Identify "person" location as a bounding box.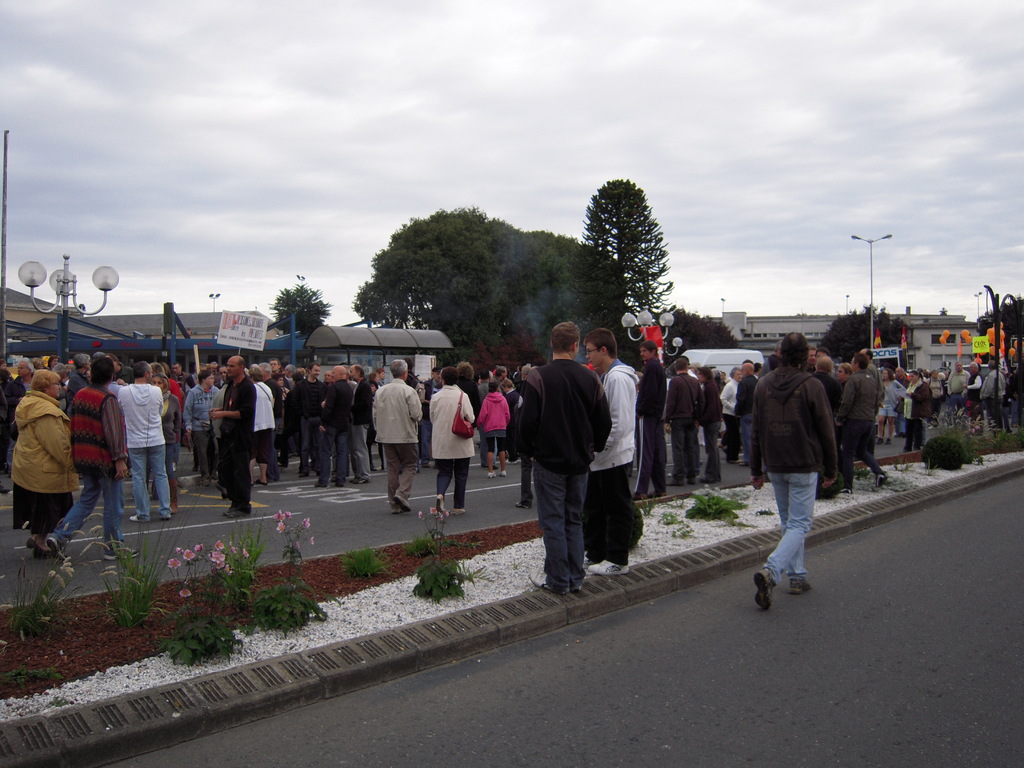
rect(903, 371, 933, 456).
